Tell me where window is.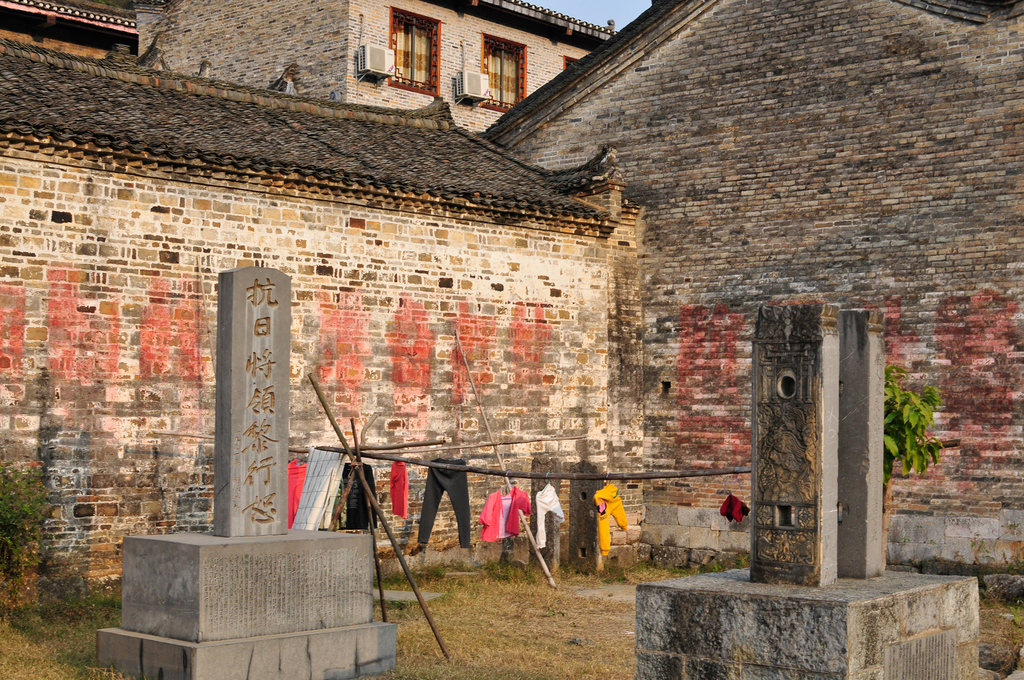
window is at BBox(561, 52, 572, 70).
